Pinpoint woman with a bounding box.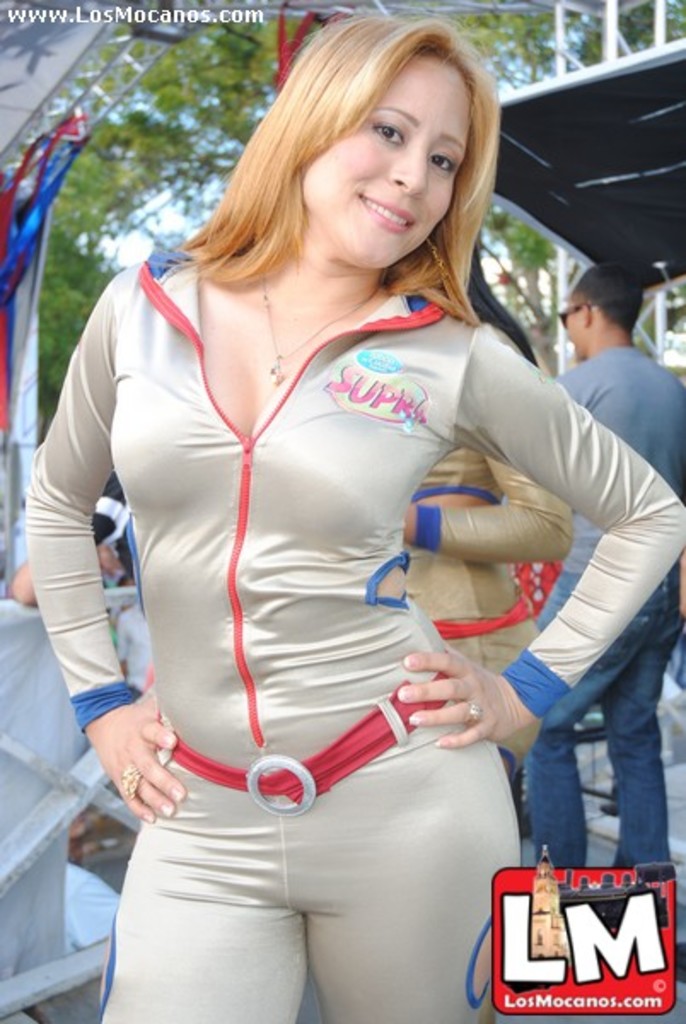
{"x1": 41, "y1": 43, "x2": 626, "y2": 1005}.
